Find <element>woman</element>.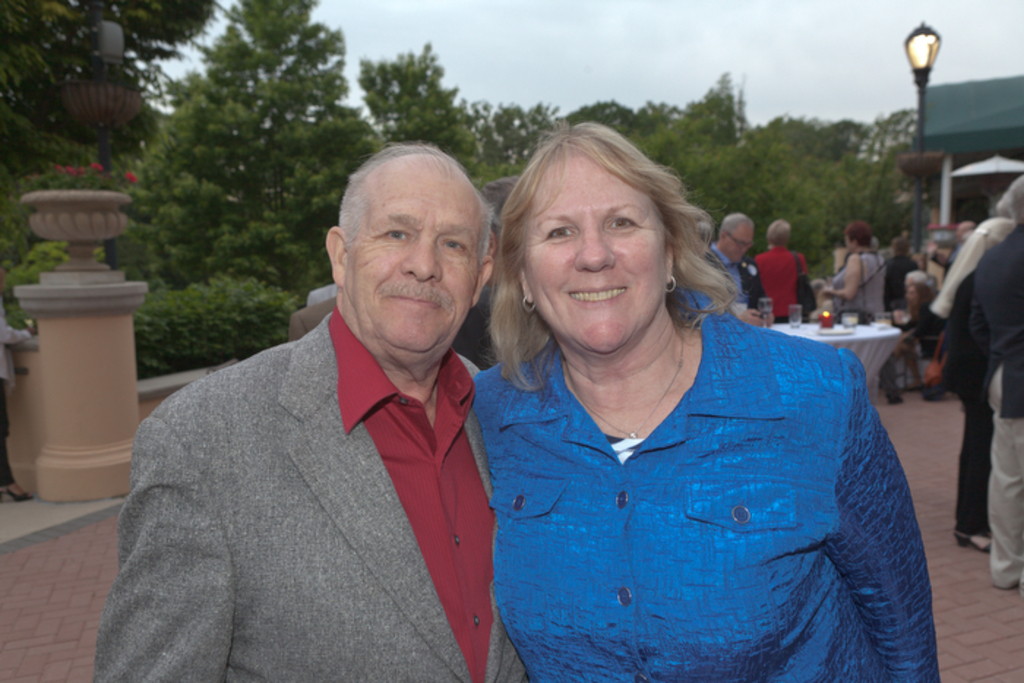
891 279 951 388.
